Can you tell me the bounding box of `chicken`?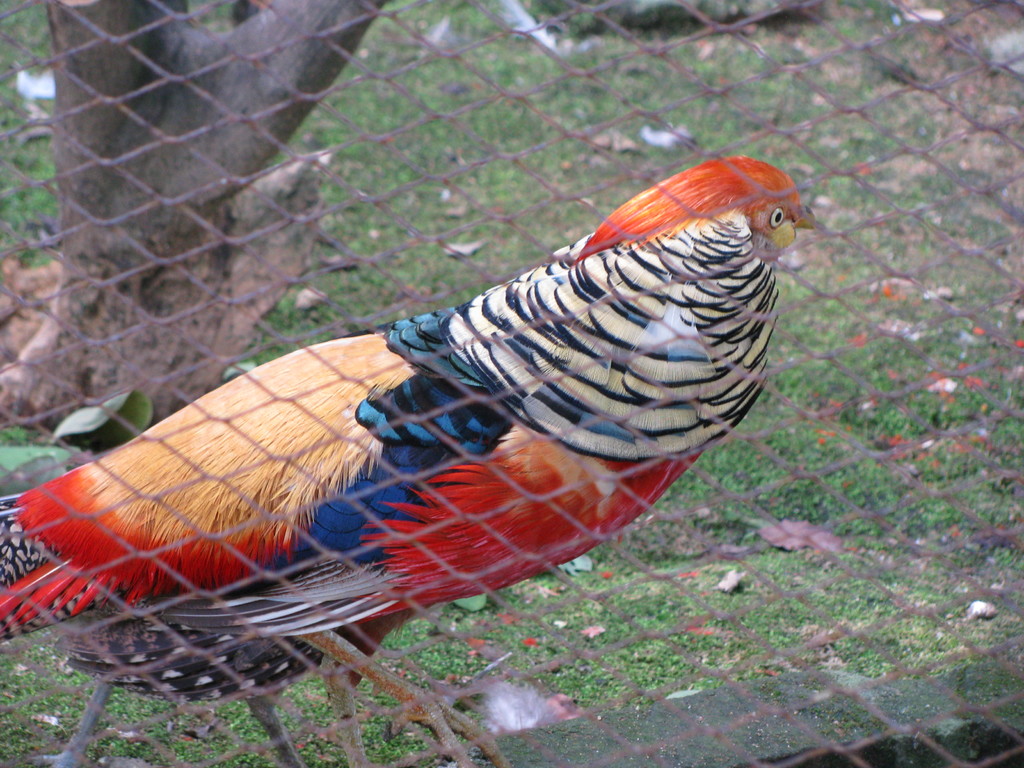
<region>0, 156, 813, 767</region>.
